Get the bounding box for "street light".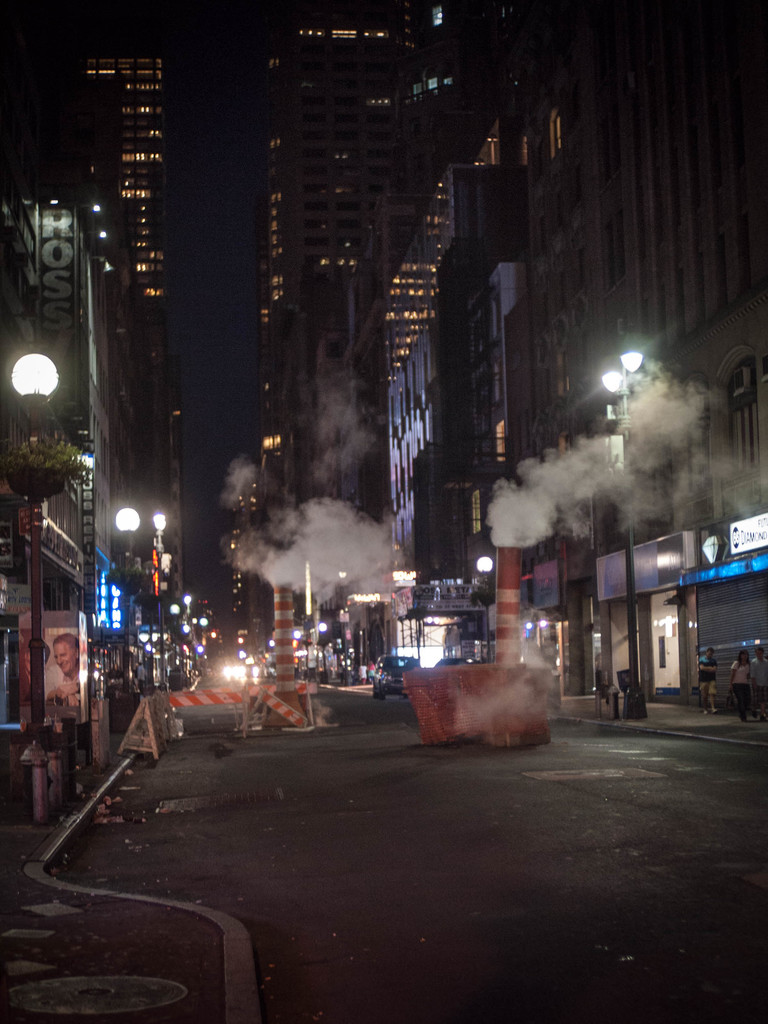
Rect(598, 335, 642, 721).
